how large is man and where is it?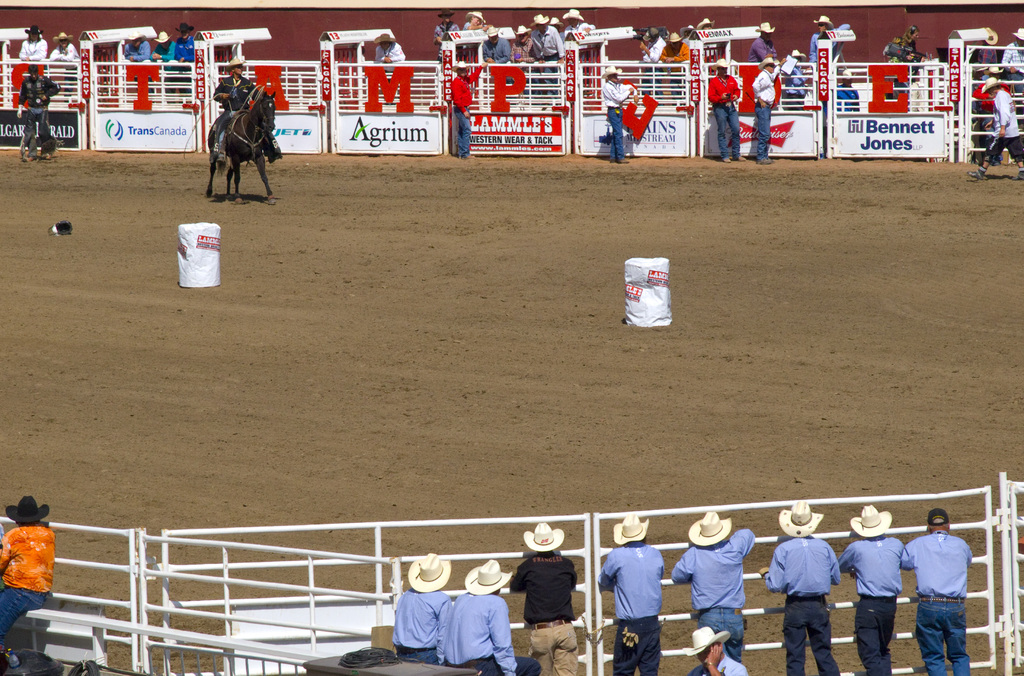
Bounding box: (left=433, top=13, right=461, bottom=53).
